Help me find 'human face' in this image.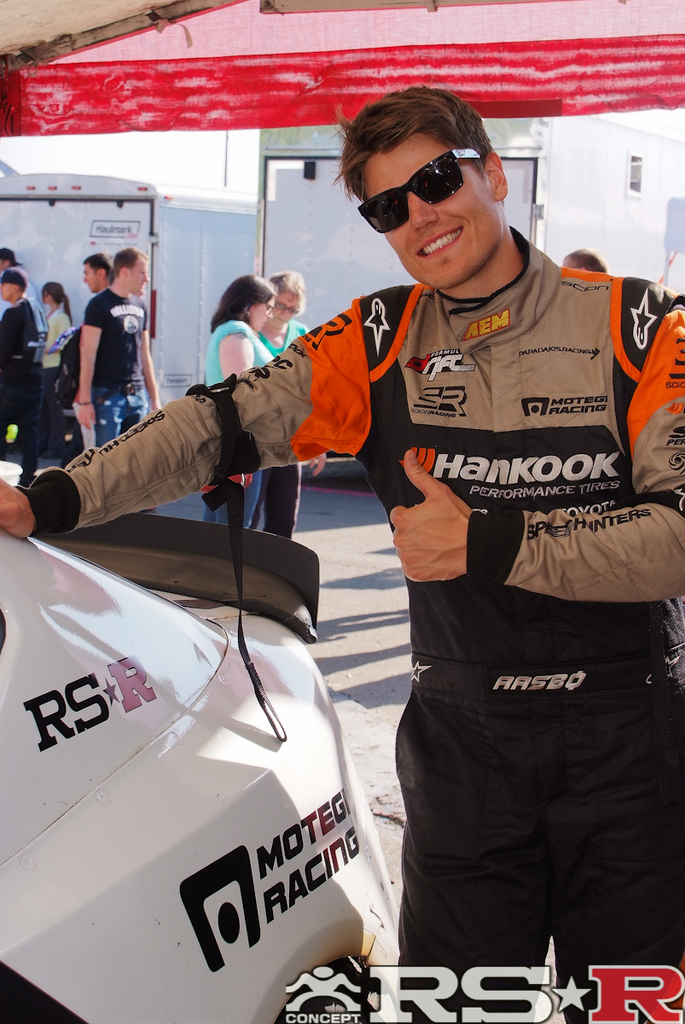
Found it: 276,291,297,329.
